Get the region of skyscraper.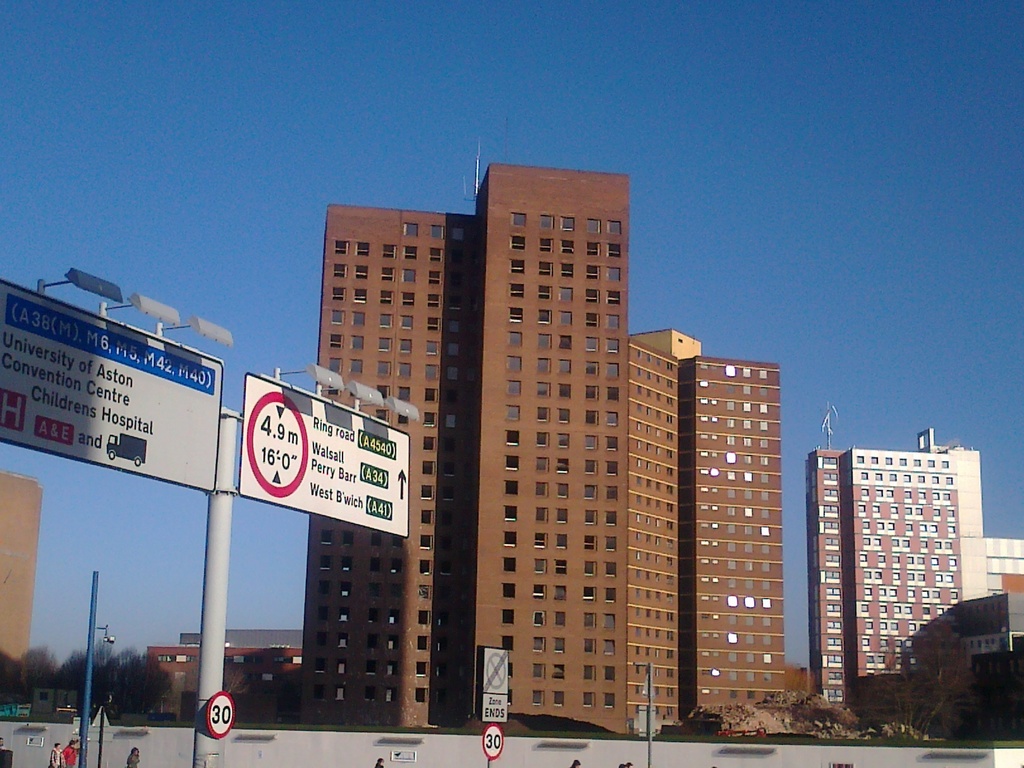
837/442/984/718.
